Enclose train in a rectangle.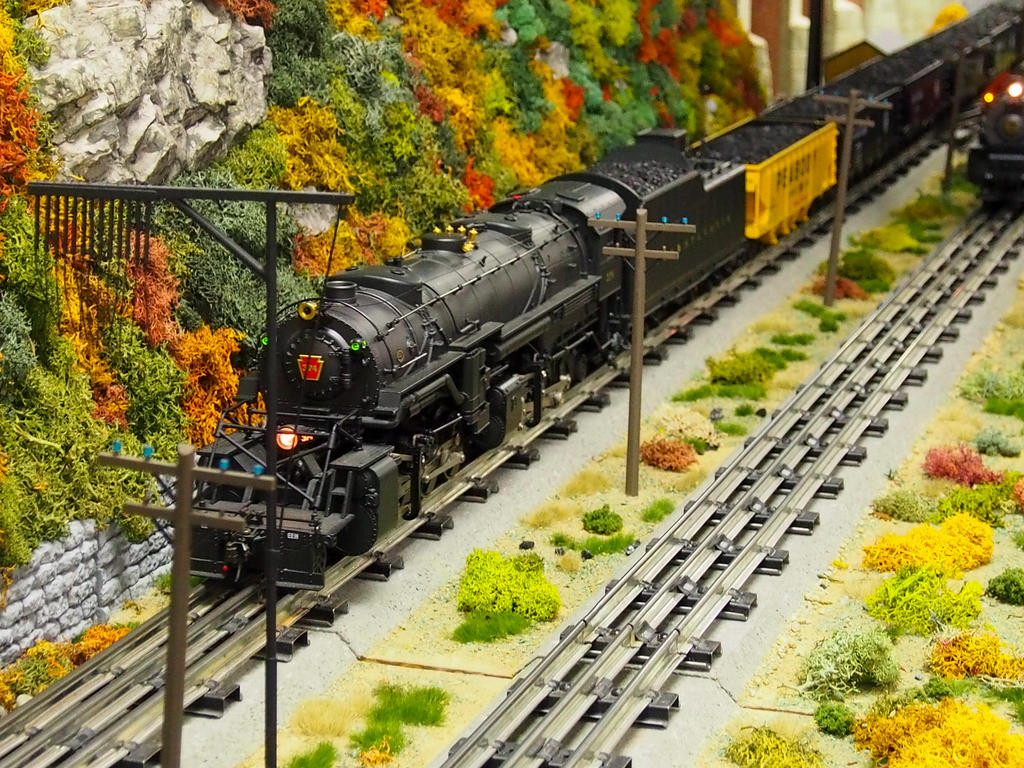
bbox=[963, 51, 1023, 227].
